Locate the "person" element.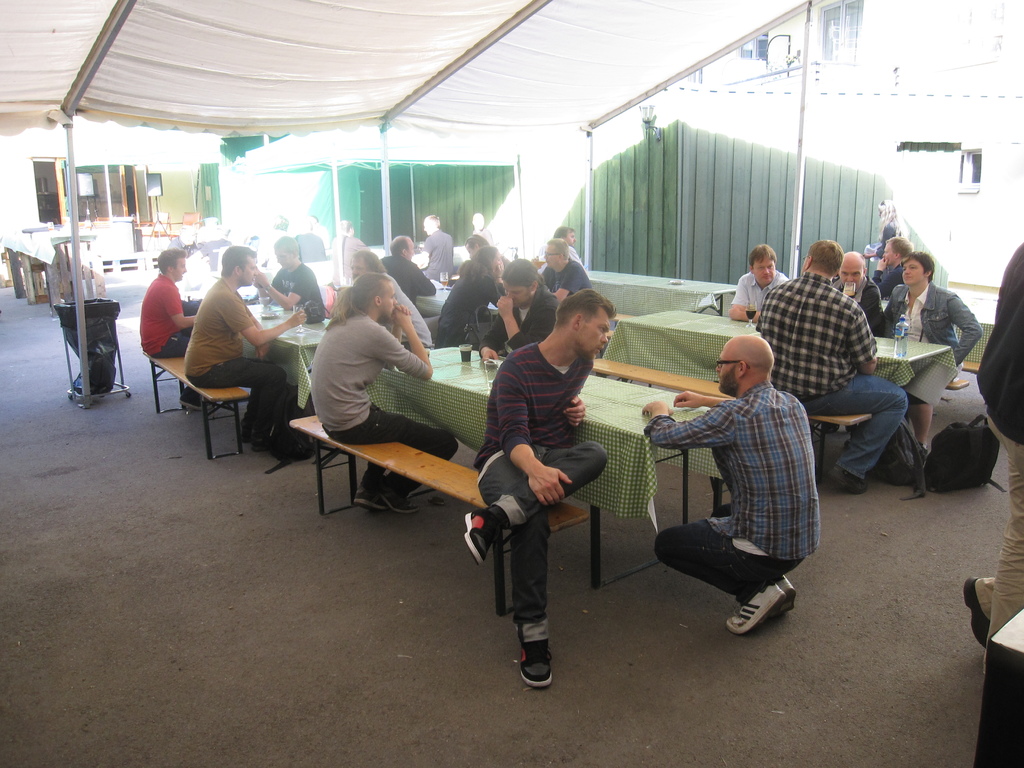
Element bbox: [303,212,321,233].
